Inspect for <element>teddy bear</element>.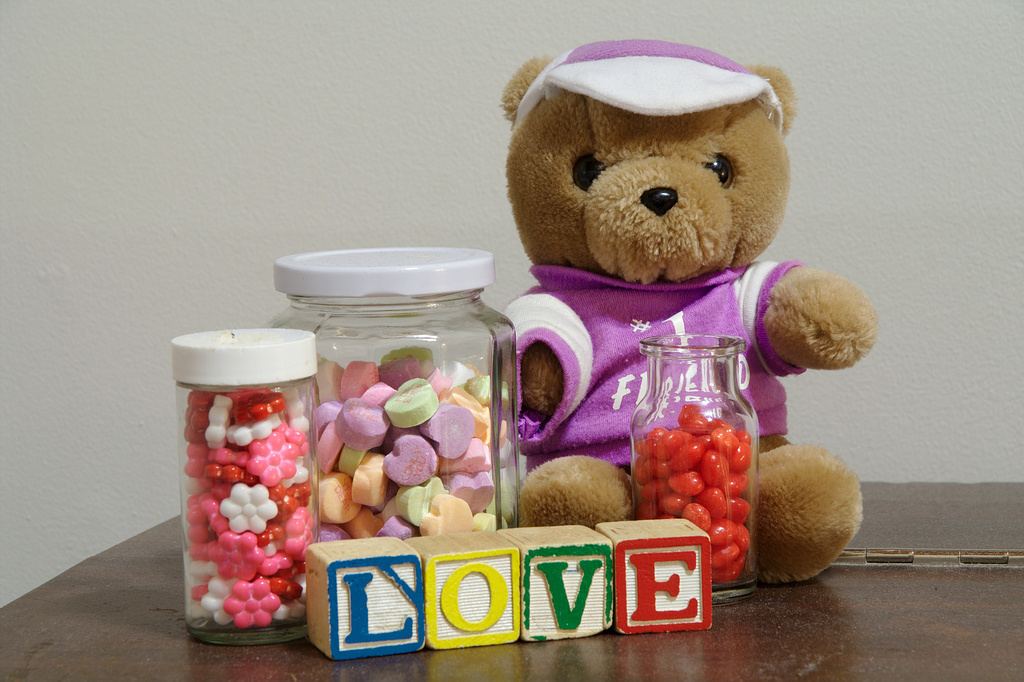
Inspection: l=500, t=37, r=879, b=585.
